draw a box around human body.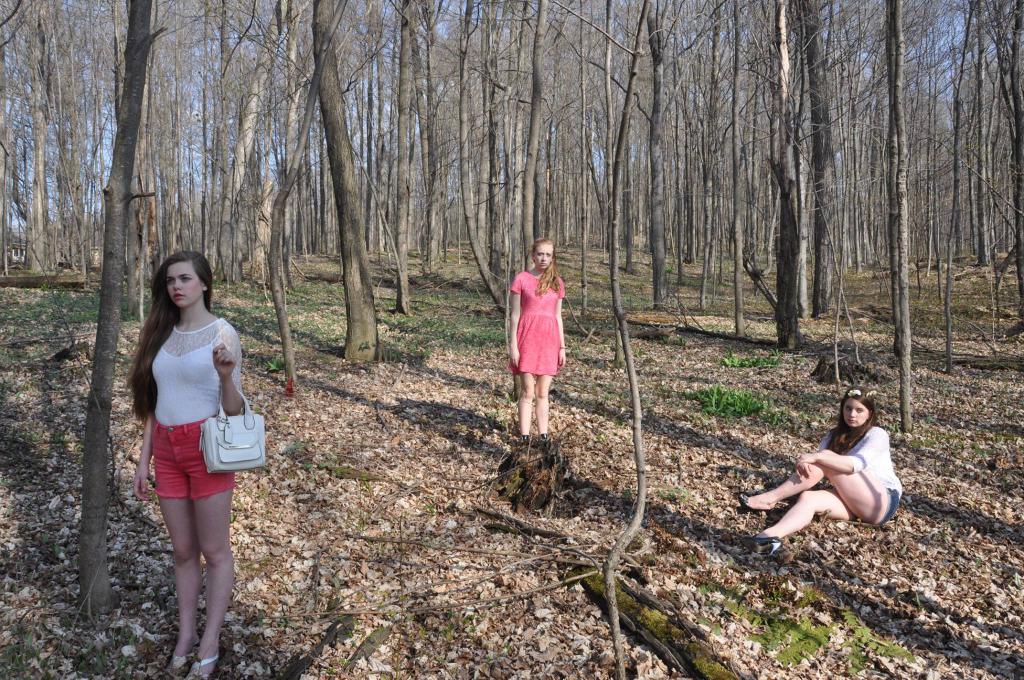
box=[135, 305, 244, 679].
